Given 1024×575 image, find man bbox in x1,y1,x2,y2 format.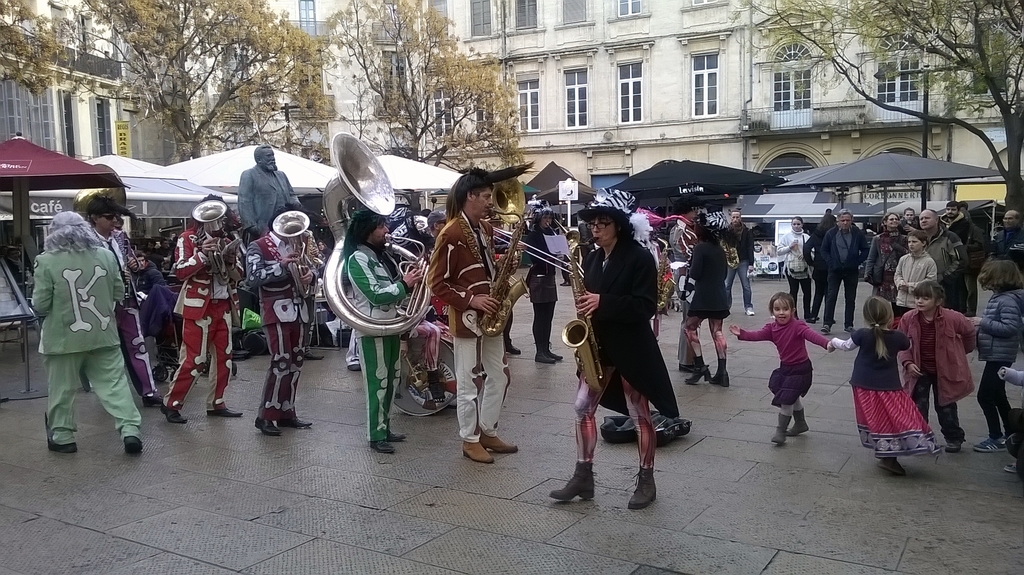
545,206,677,512.
